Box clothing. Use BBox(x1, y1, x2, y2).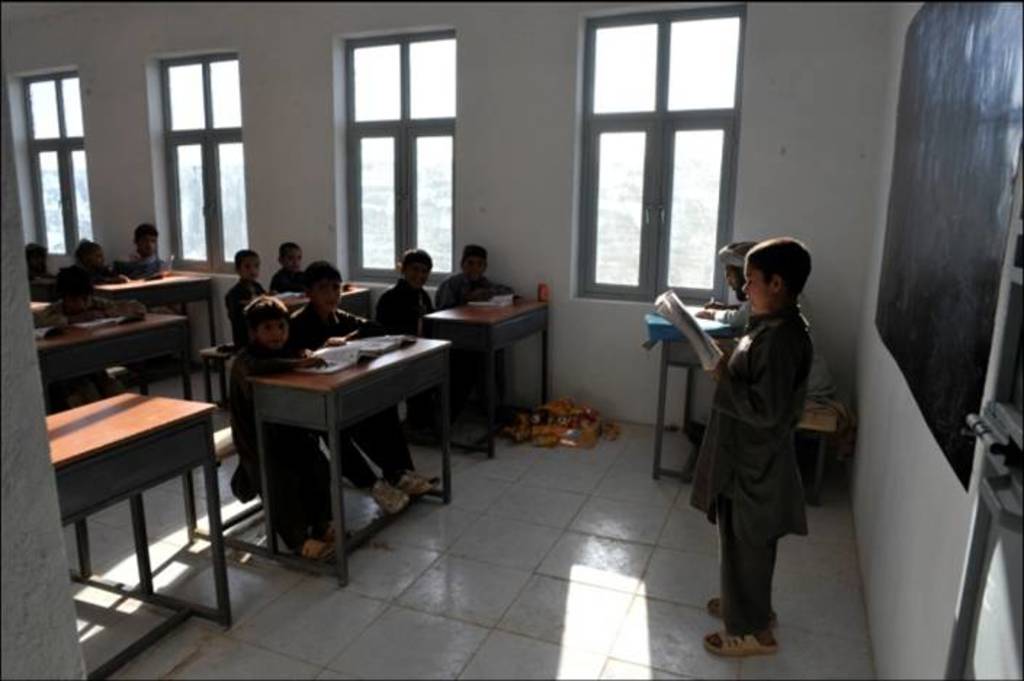
BBox(216, 277, 267, 351).
